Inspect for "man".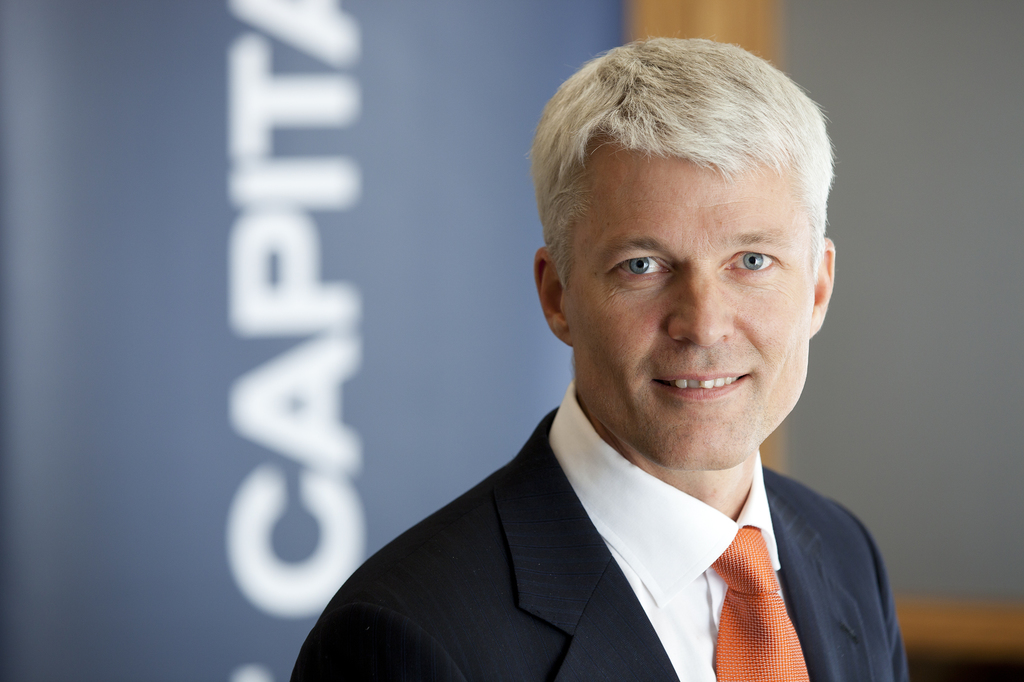
Inspection: BBox(298, 54, 925, 671).
